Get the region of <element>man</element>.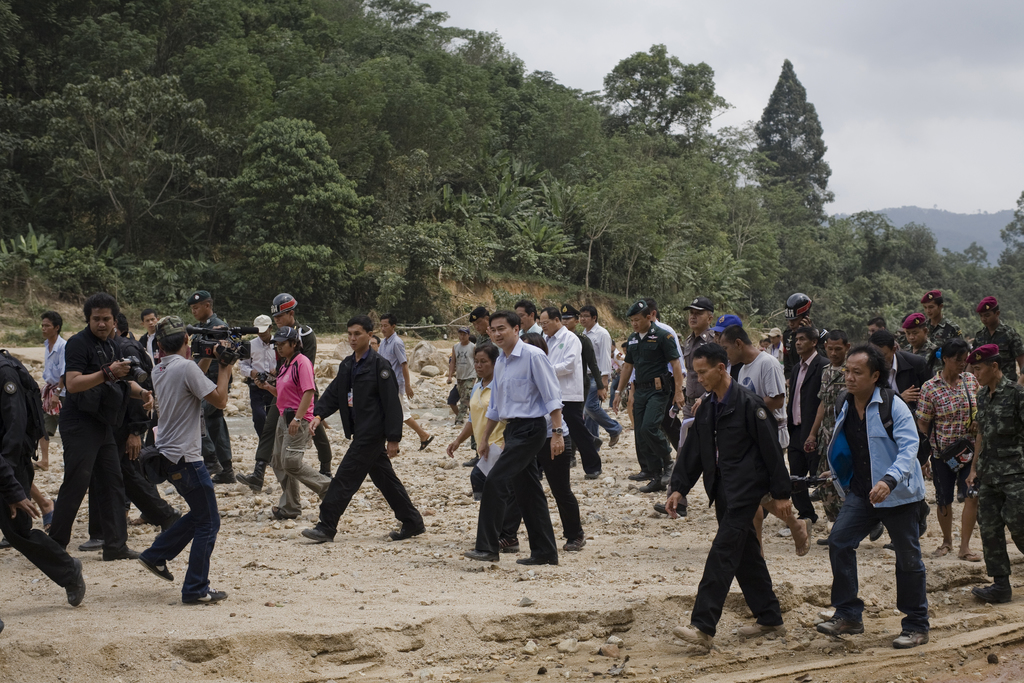
(x1=785, y1=329, x2=835, y2=520).
